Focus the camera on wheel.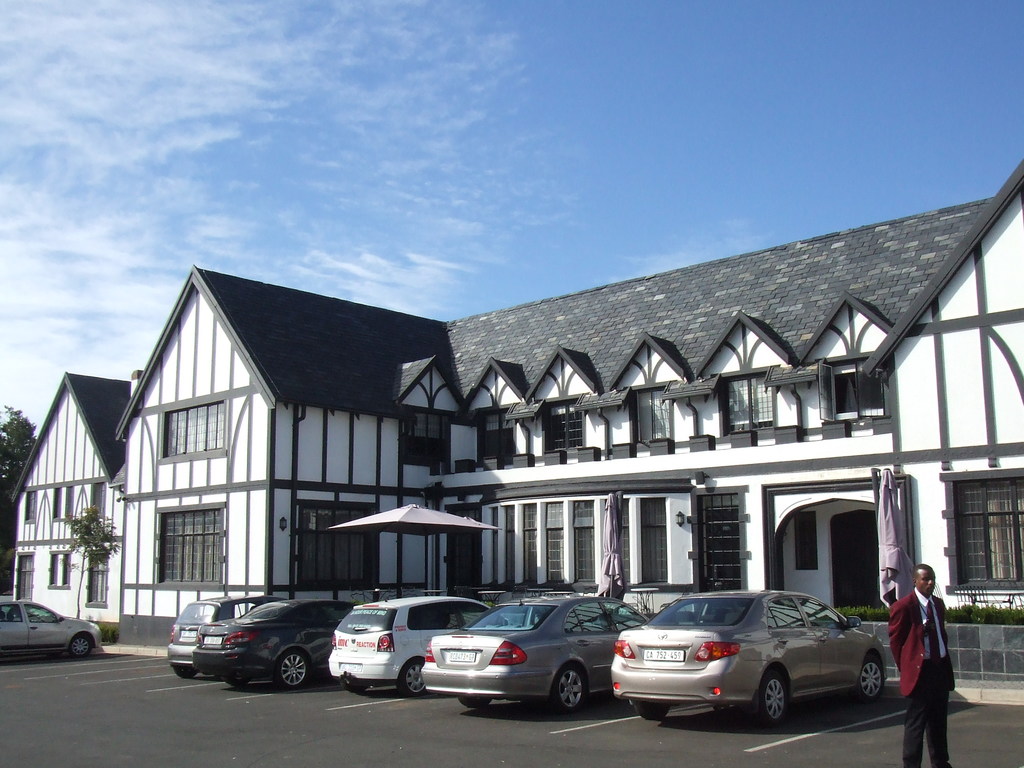
Focus region: x1=272 y1=646 x2=312 y2=689.
